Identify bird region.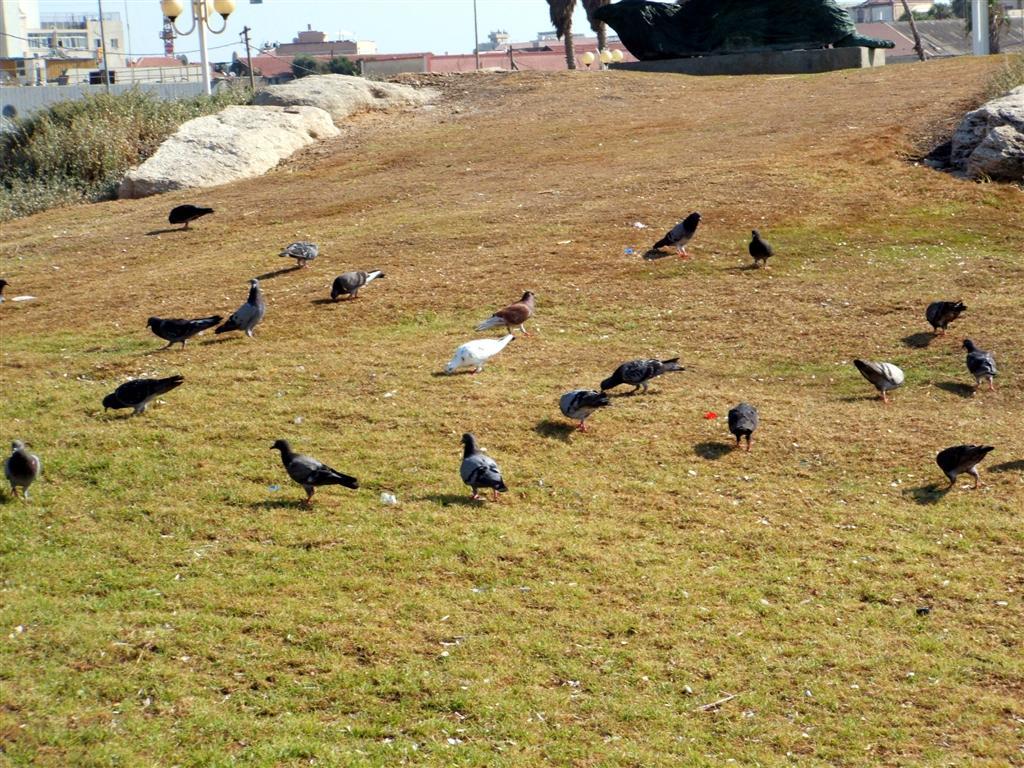
Region: bbox(472, 291, 534, 337).
